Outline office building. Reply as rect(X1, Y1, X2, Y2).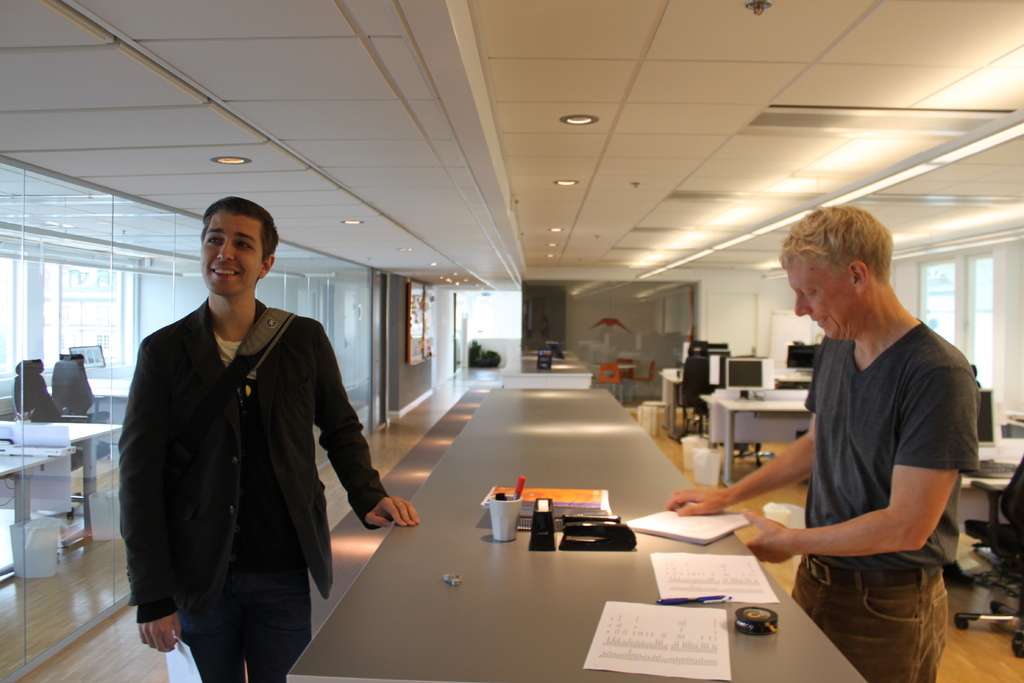
rect(0, 0, 1023, 682).
